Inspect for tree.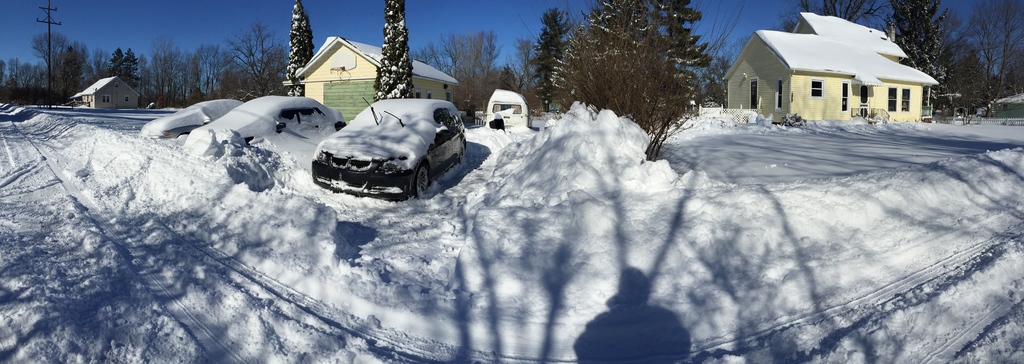
Inspection: x1=505 y1=30 x2=538 y2=119.
